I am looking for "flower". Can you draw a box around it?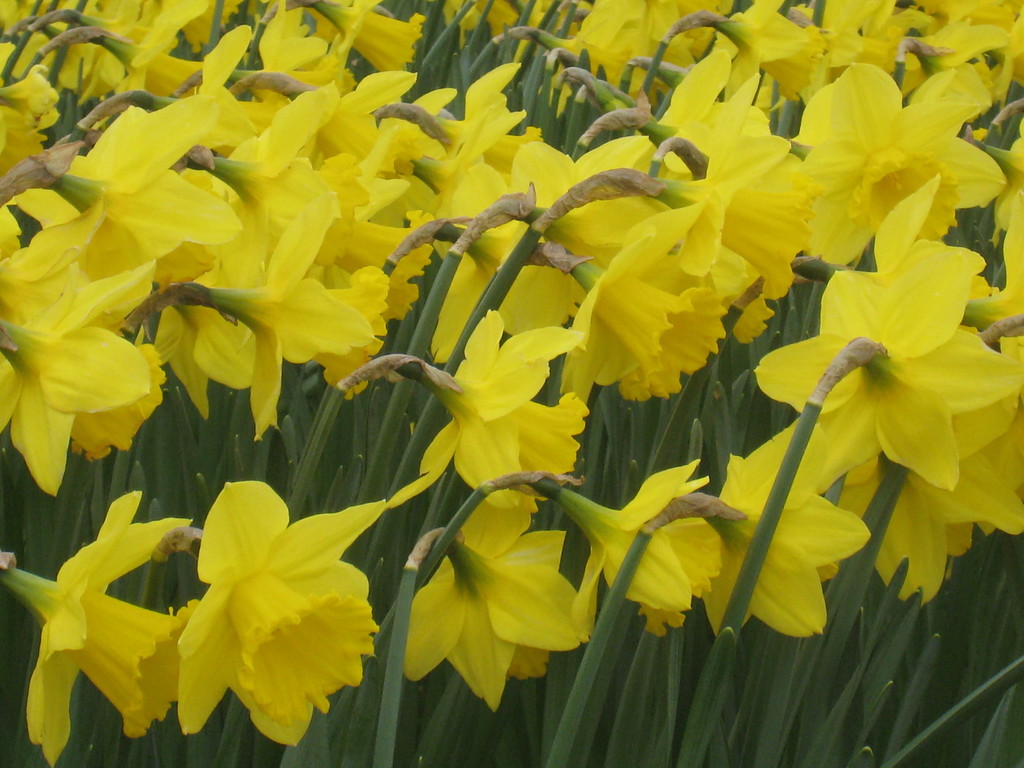
Sure, the bounding box is bbox=[120, 470, 390, 743].
